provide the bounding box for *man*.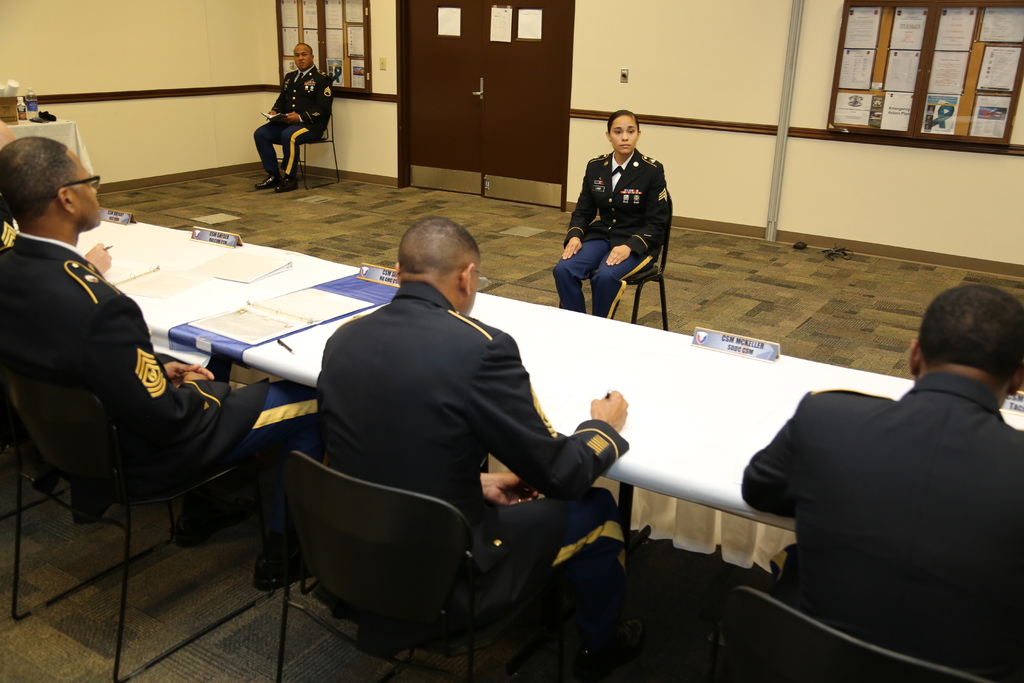
bbox(0, 135, 320, 589).
